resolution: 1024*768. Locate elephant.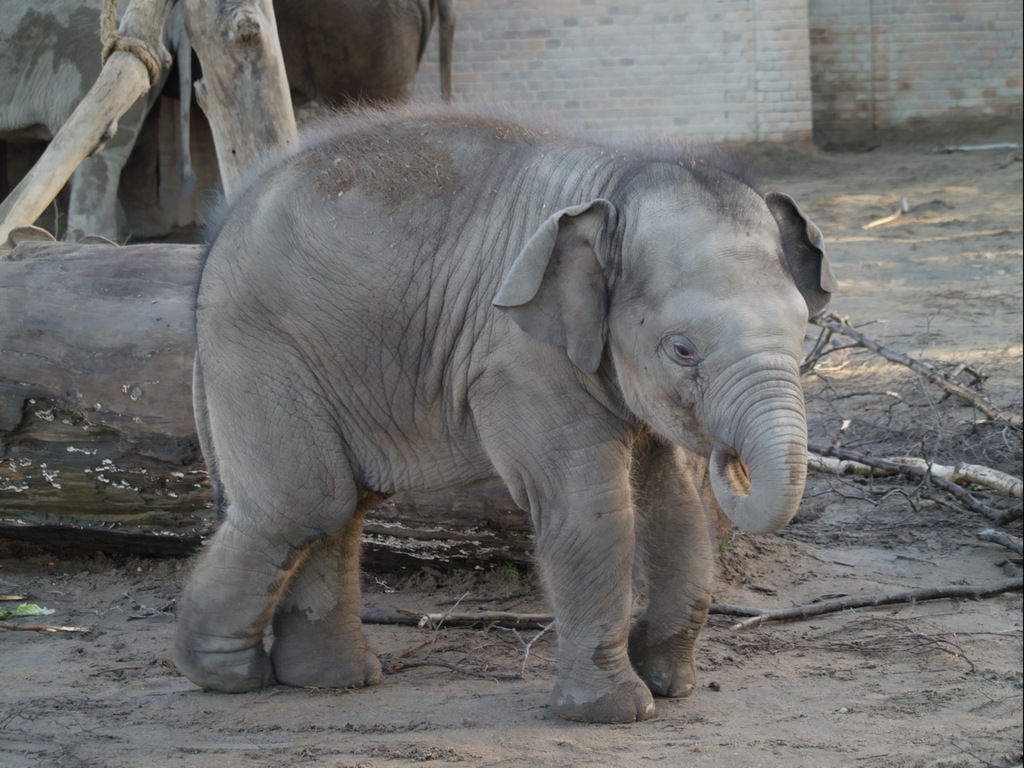
bbox(165, 98, 839, 725).
